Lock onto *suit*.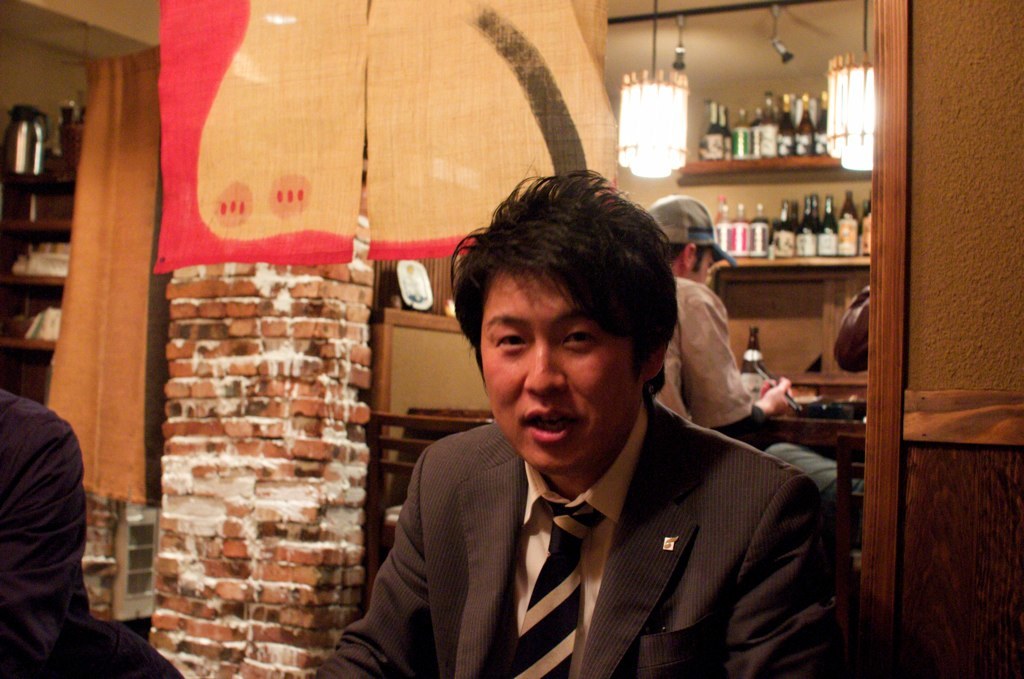
Locked: l=315, t=332, r=869, b=669.
